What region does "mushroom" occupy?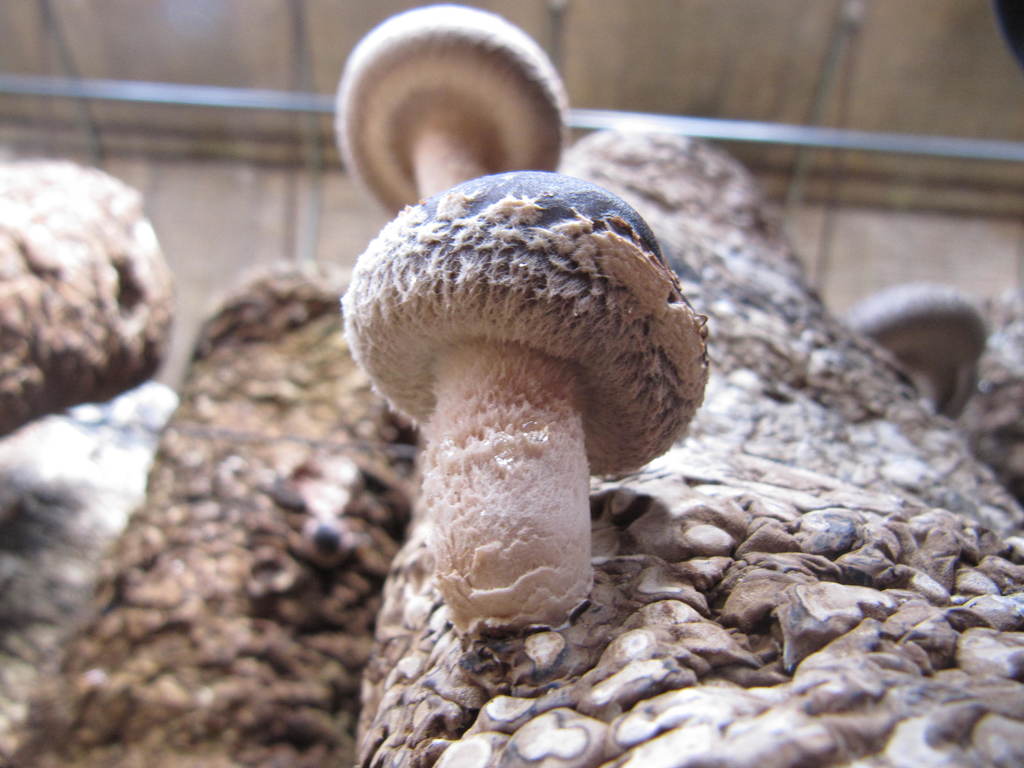
box=[337, 7, 567, 209].
